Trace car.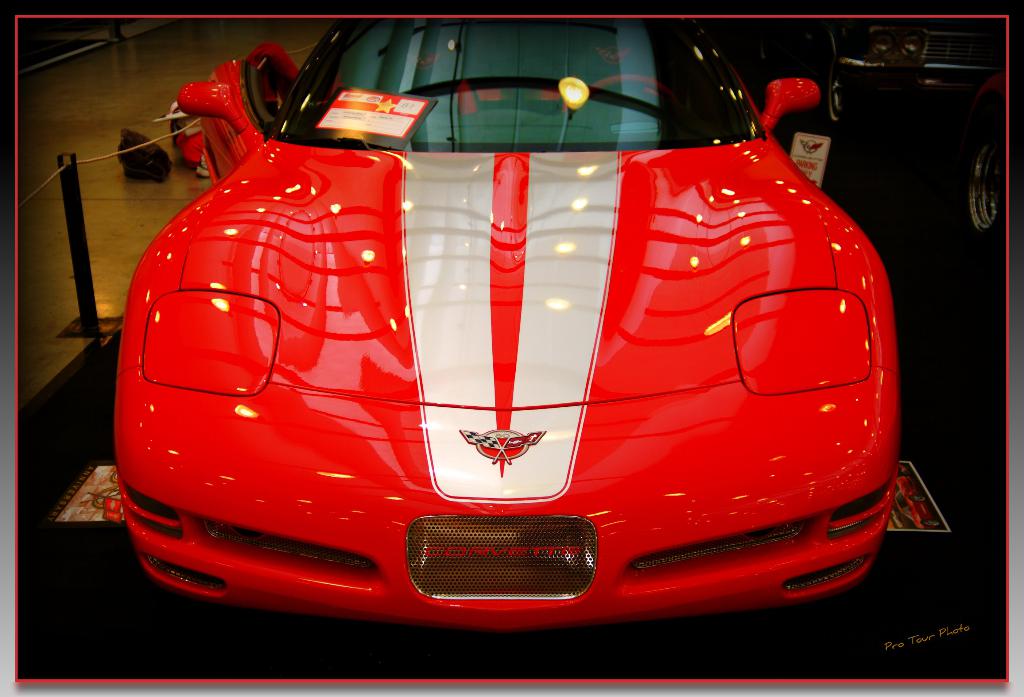
Traced to (left=140, top=31, right=919, bottom=644).
